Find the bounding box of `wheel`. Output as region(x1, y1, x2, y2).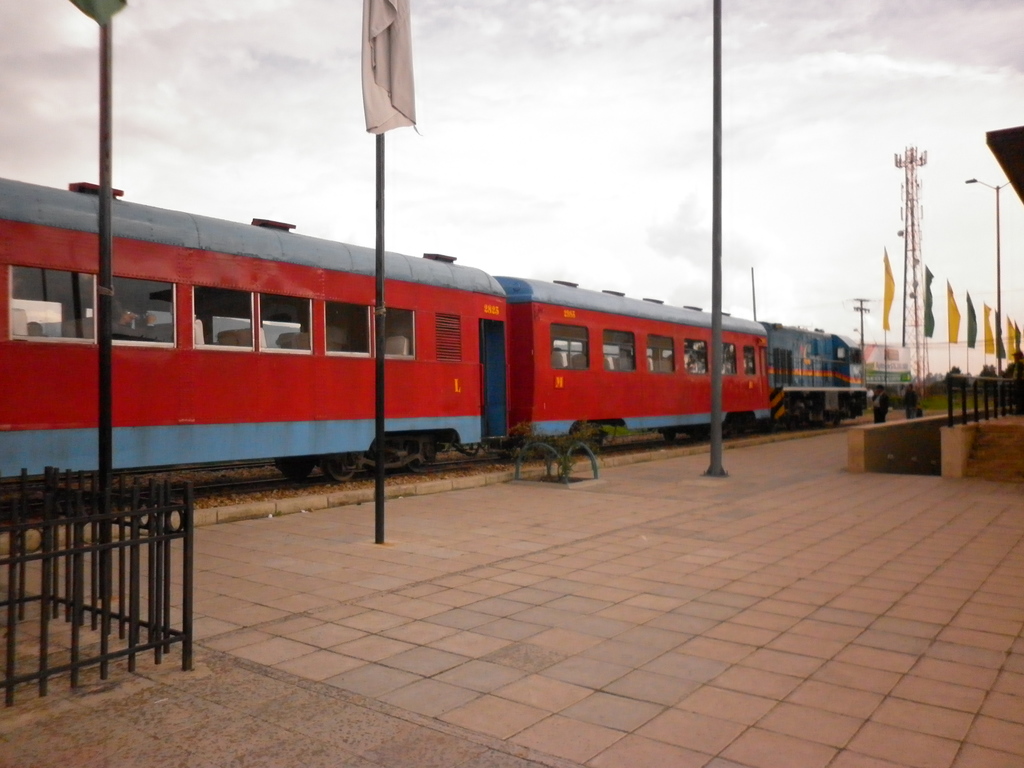
region(831, 414, 841, 426).
